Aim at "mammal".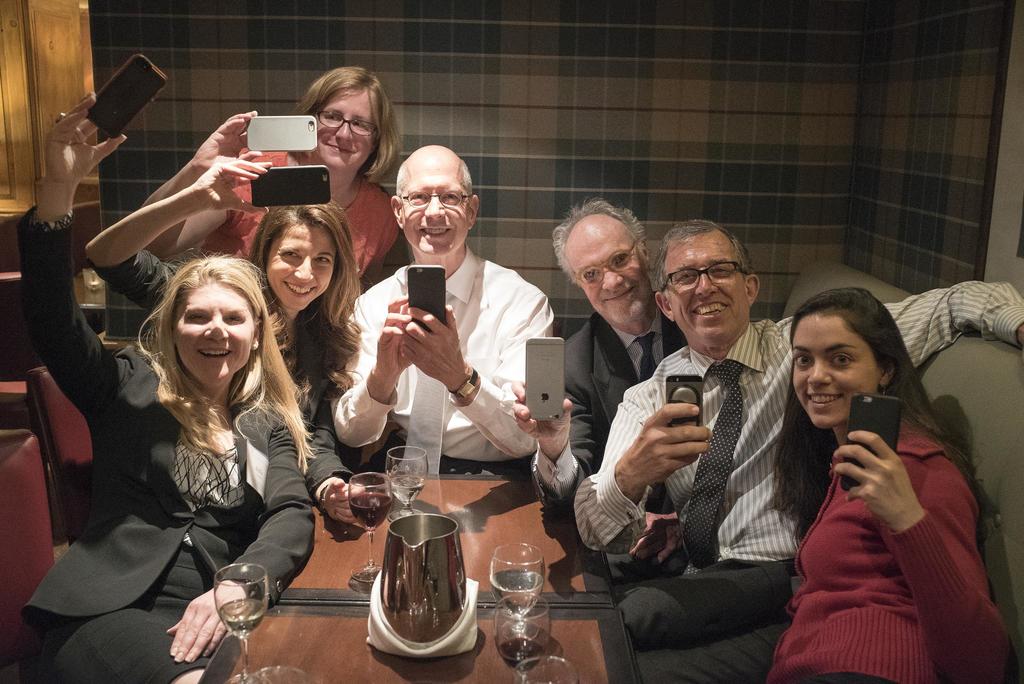
Aimed at select_region(516, 181, 658, 526).
